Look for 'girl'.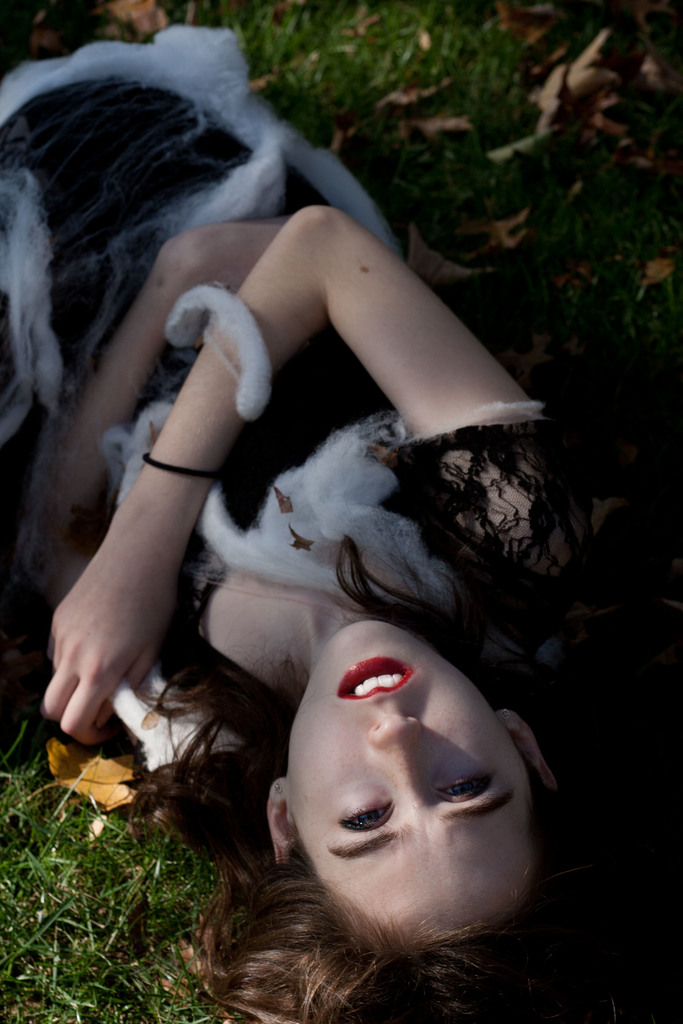
Found: 0,0,607,1023.
